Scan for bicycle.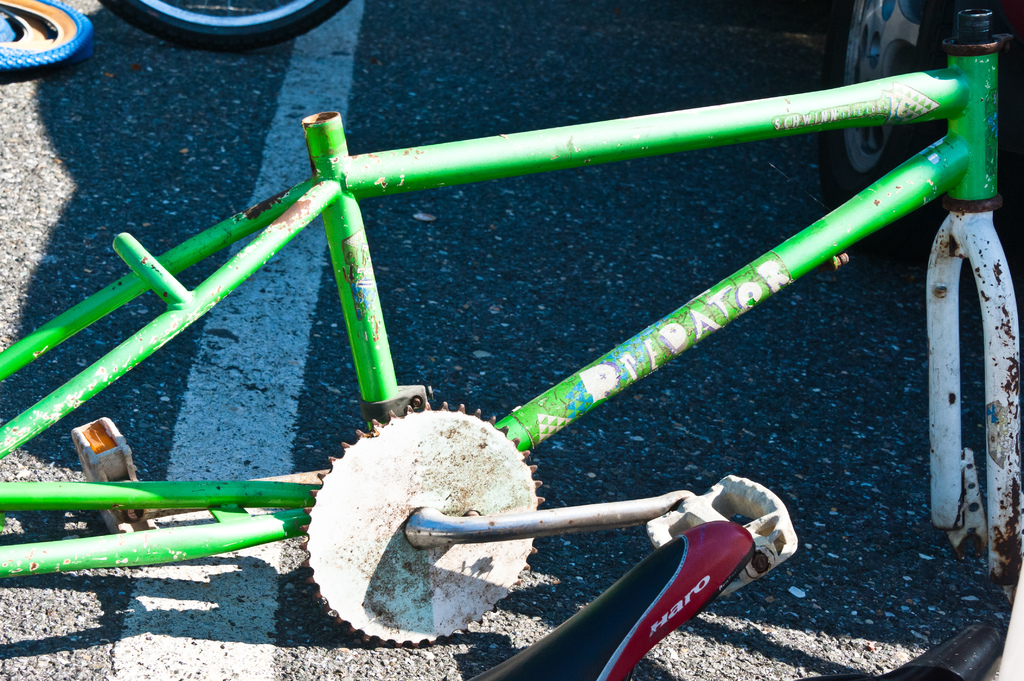
Scan result: {"x1": 104, "y1": 0, "x2": 346, "y2": 52}.
